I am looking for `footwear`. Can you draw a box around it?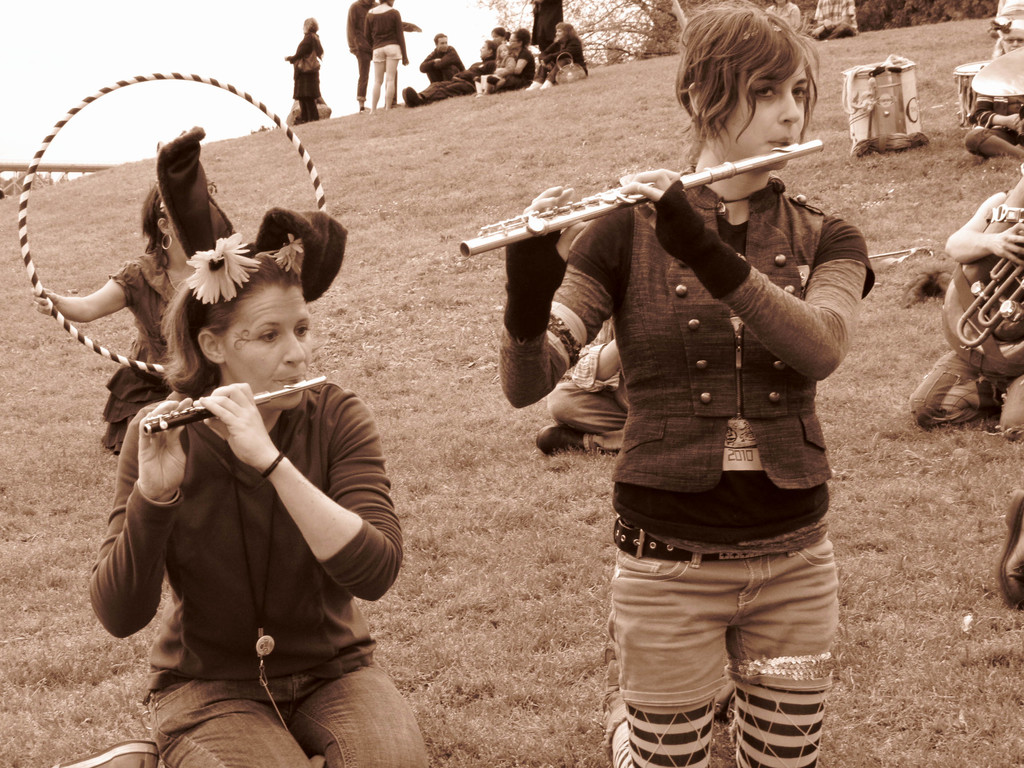
Sure, the bounding box is rect(532, 424, 591, 461).
